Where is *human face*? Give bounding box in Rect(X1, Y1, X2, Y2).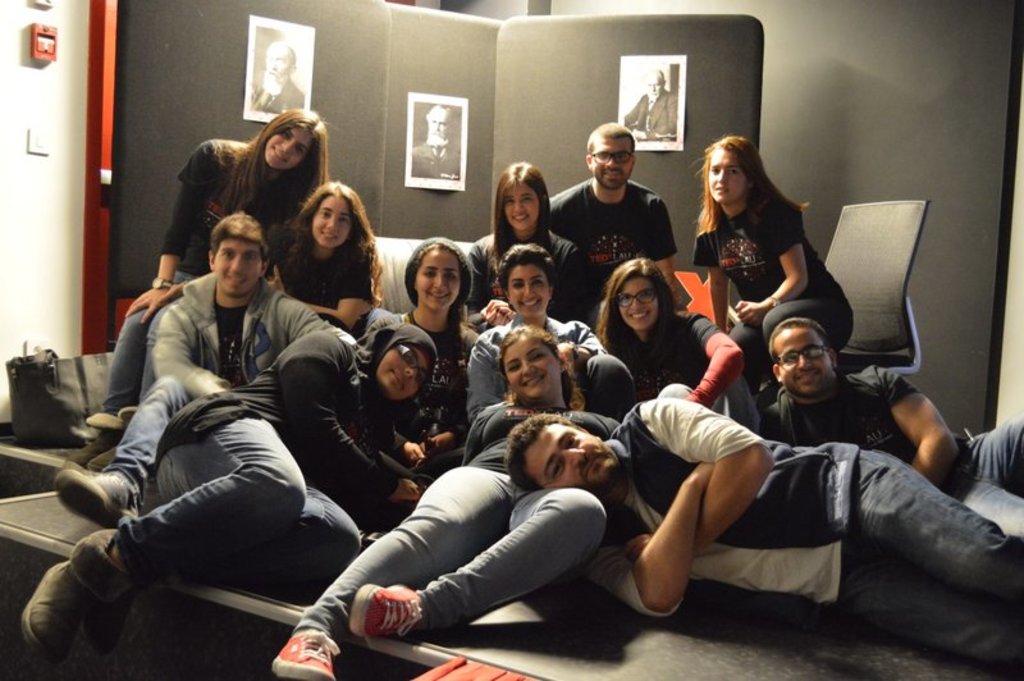
Rect(415, 248, 462, 310).
